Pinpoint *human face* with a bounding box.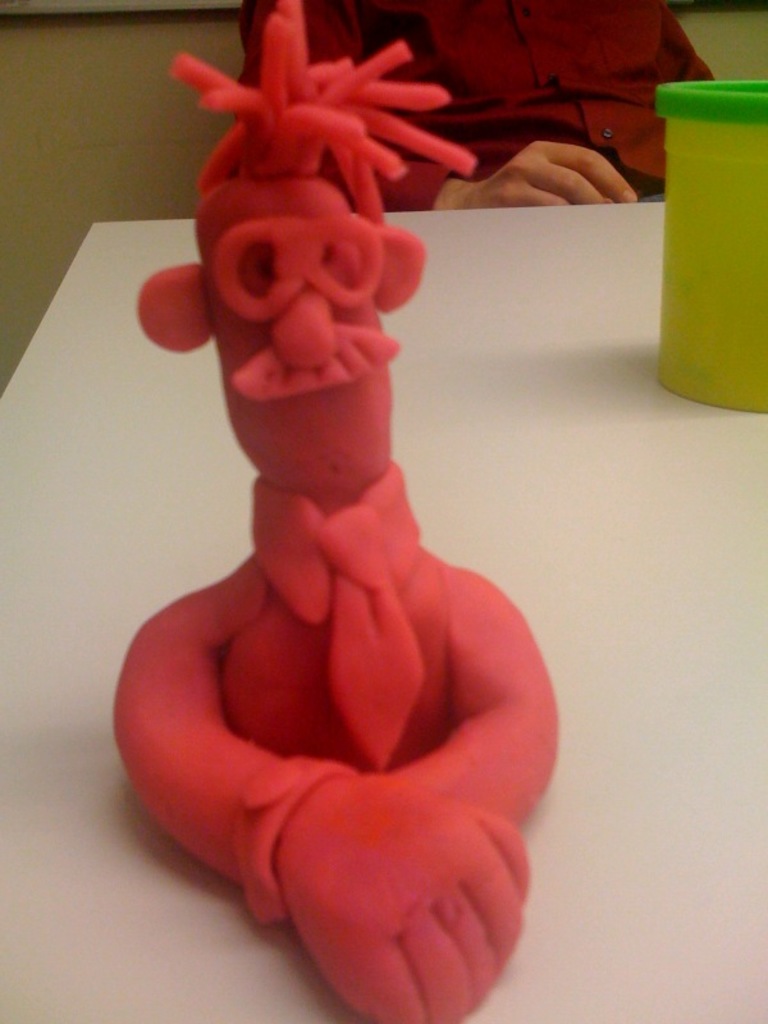
x1=218, y1=179, x2=399, y2=474.
